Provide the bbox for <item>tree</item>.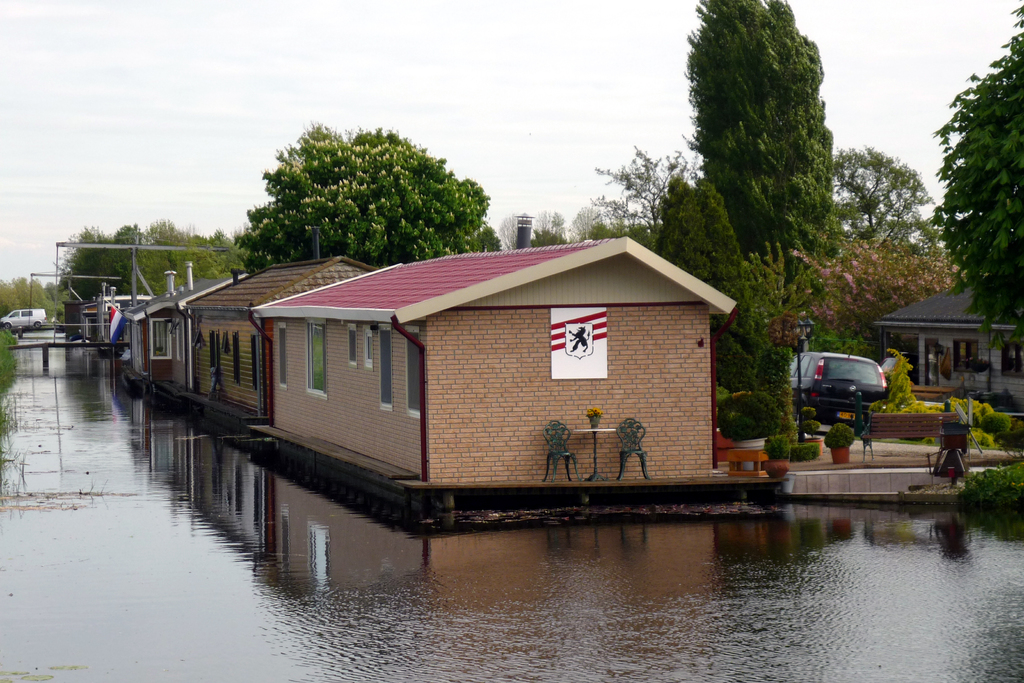
566, 201, 604, 242.
